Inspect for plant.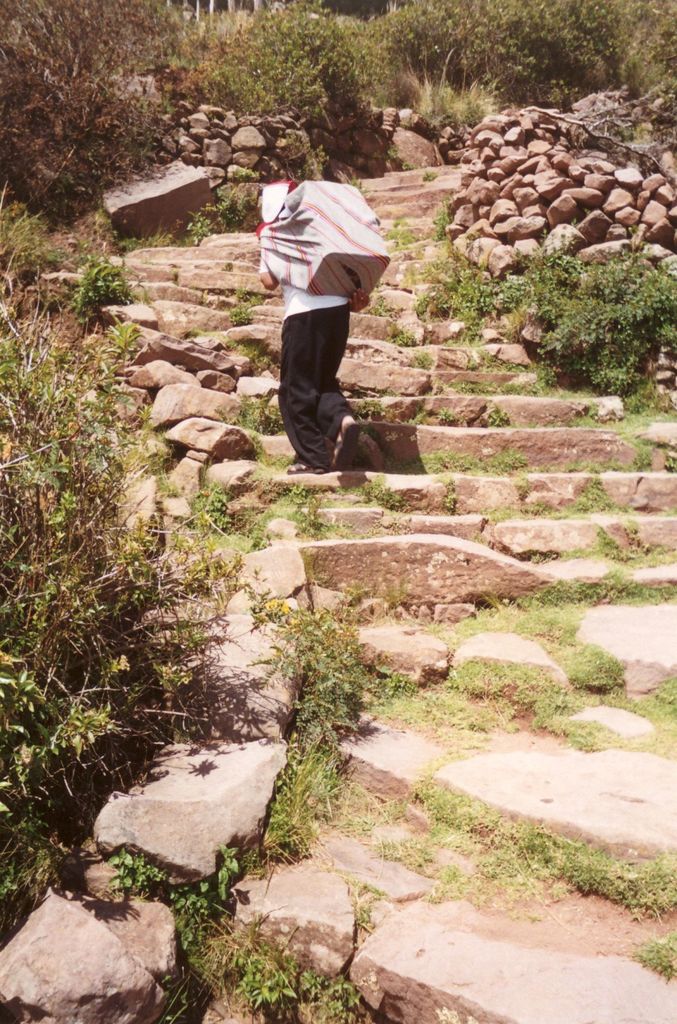
Inspection: <bbox>439, 239, 676, 420</bbox>.
